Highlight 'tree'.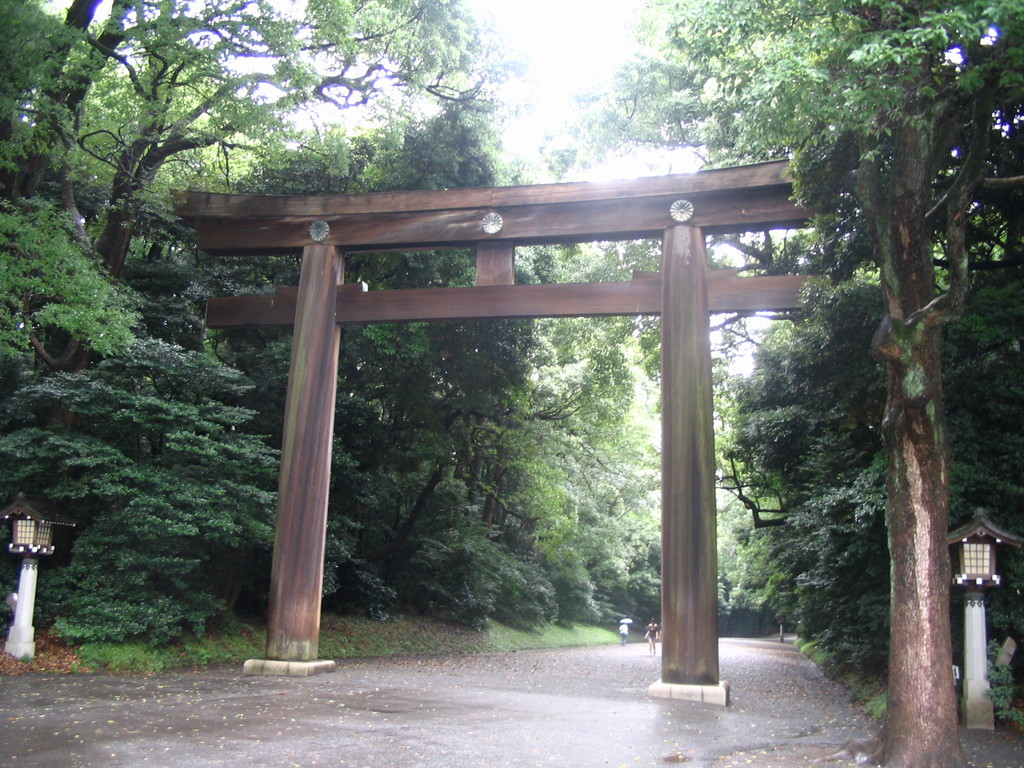
Highlighted region: bbox(0, 0, 289, 642).
